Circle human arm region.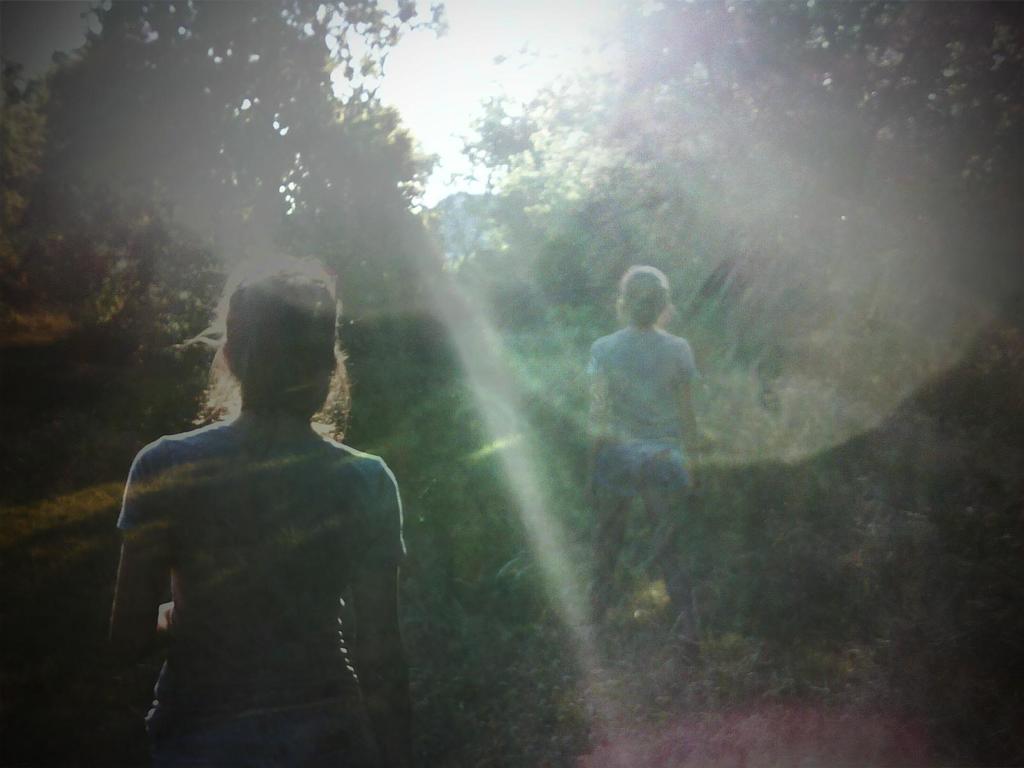
Region: [675,342,708,490].
